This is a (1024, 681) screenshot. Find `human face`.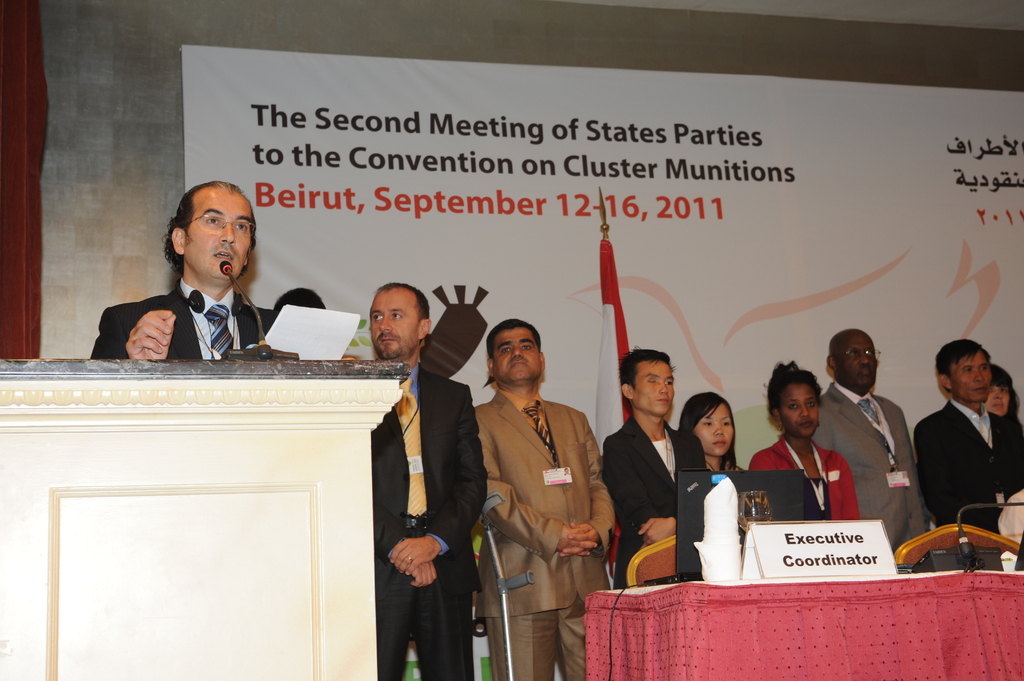
Bounding box: locate(692, 401, 733, 456).
